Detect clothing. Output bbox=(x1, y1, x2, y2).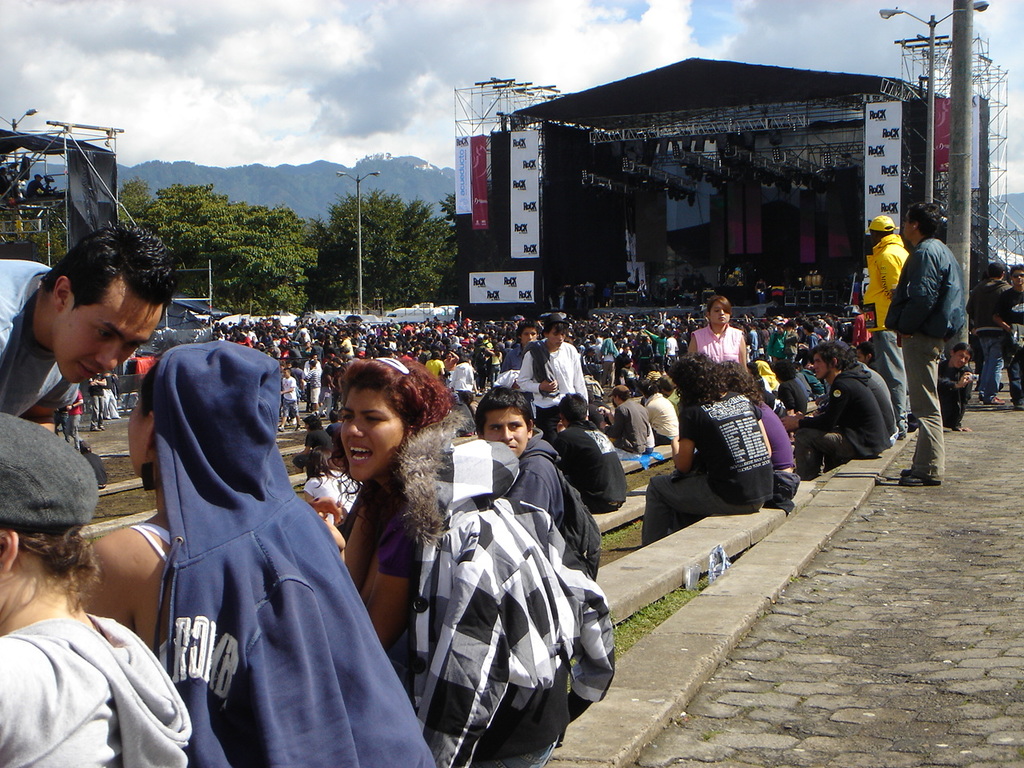
bbox=(1006, 286, 1023, 398).
